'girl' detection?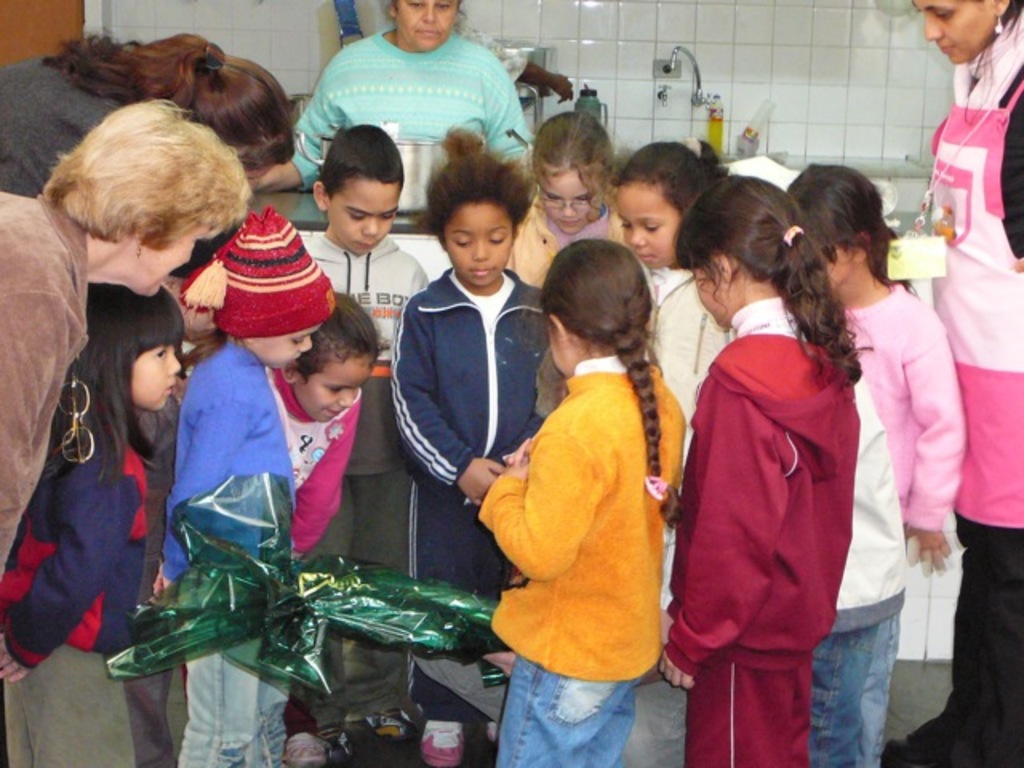
(x1=0, y1=282, x2=190, y2=766)
